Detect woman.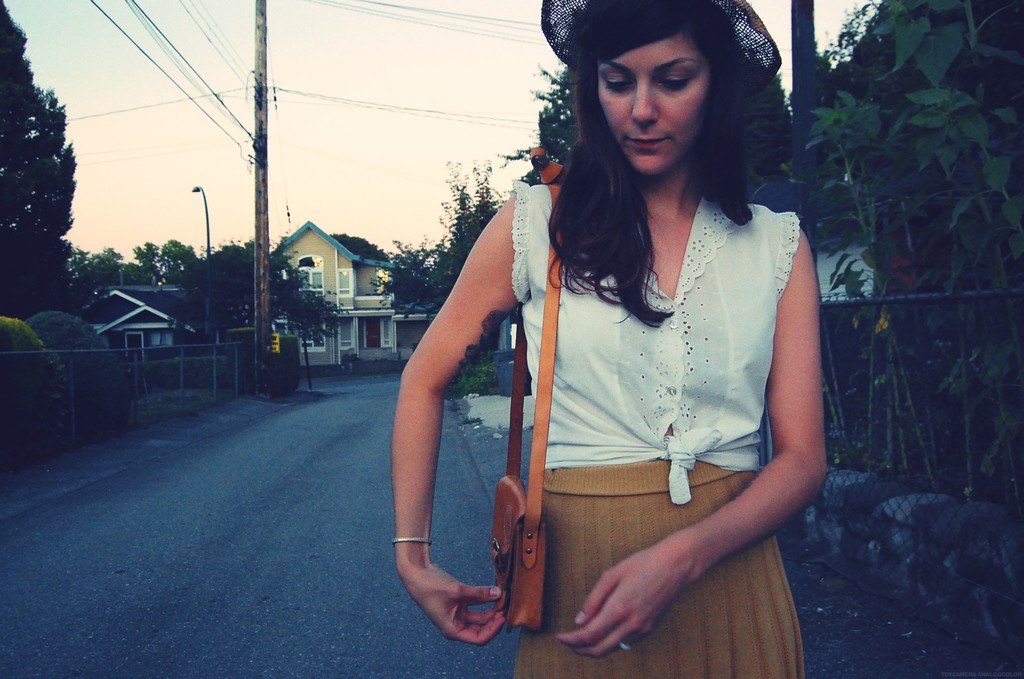
Detected at rect(365, 28, 868, 648).
